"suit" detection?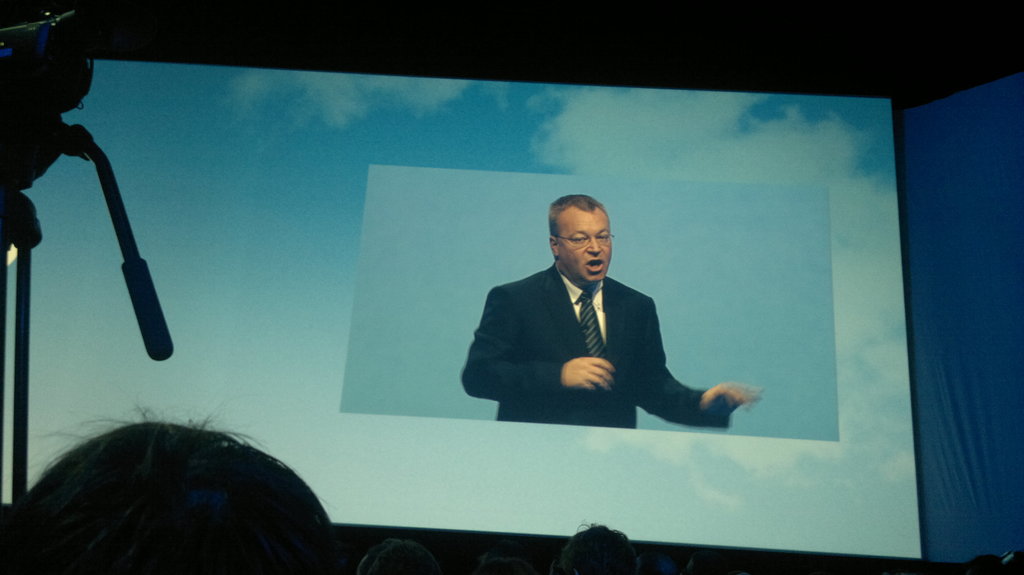
477/222/734/425
